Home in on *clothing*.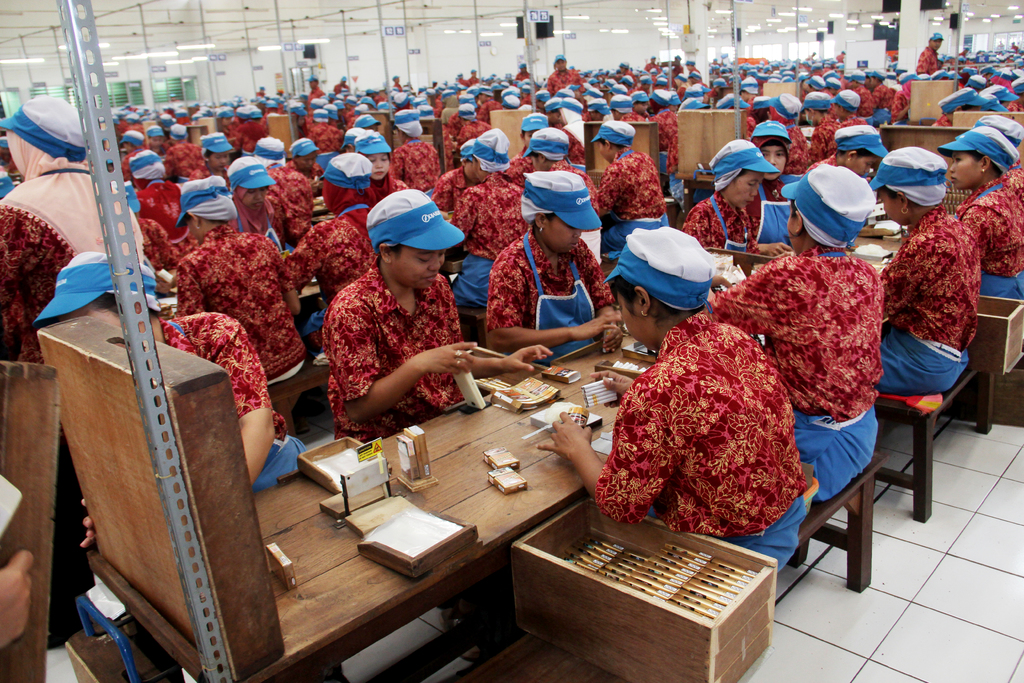
Homed in at locate(700, 88, 724, 106).
